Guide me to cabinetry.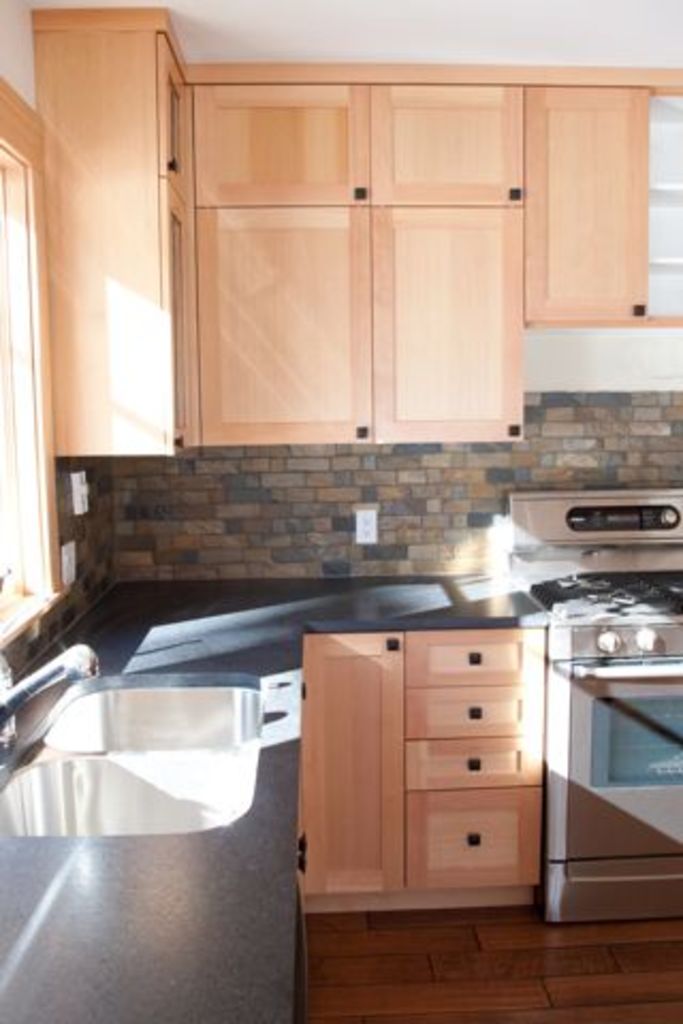
Guidance: (left=521, top=77, right=662, bottom=318).
